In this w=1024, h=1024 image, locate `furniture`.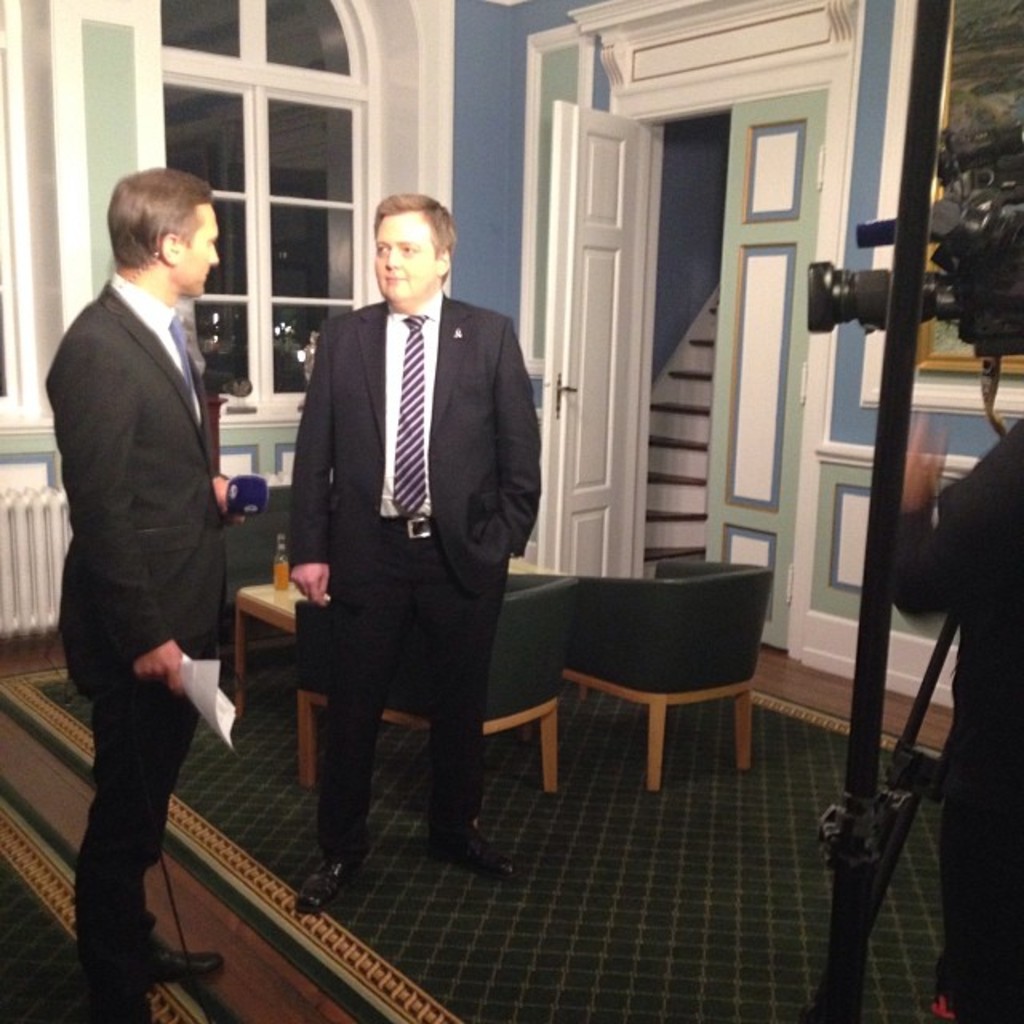
Bounding box: (298, 574, 579, 790).
